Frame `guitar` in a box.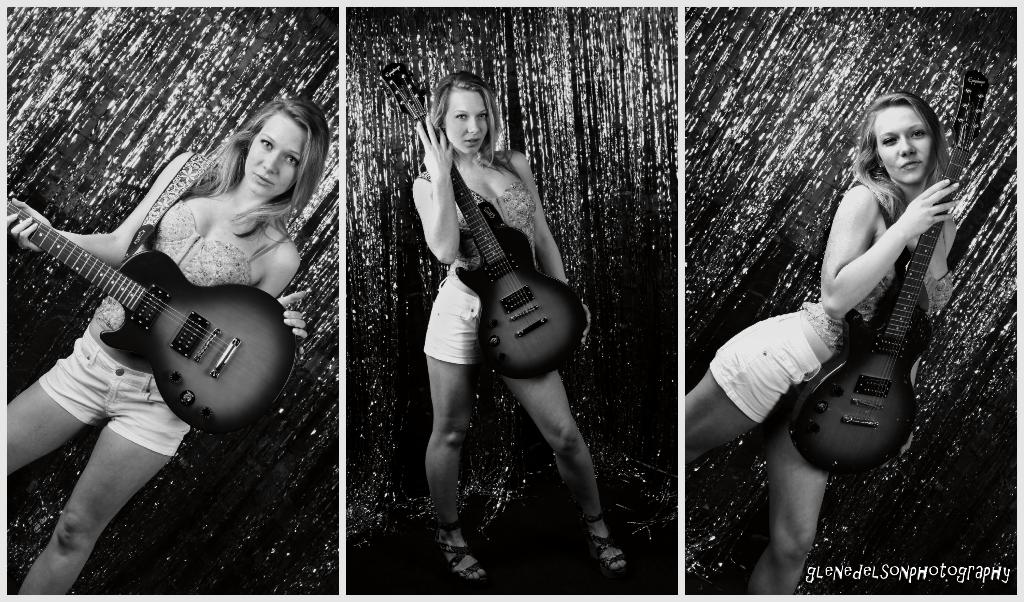
bbox(790, 67, 993, 477).
